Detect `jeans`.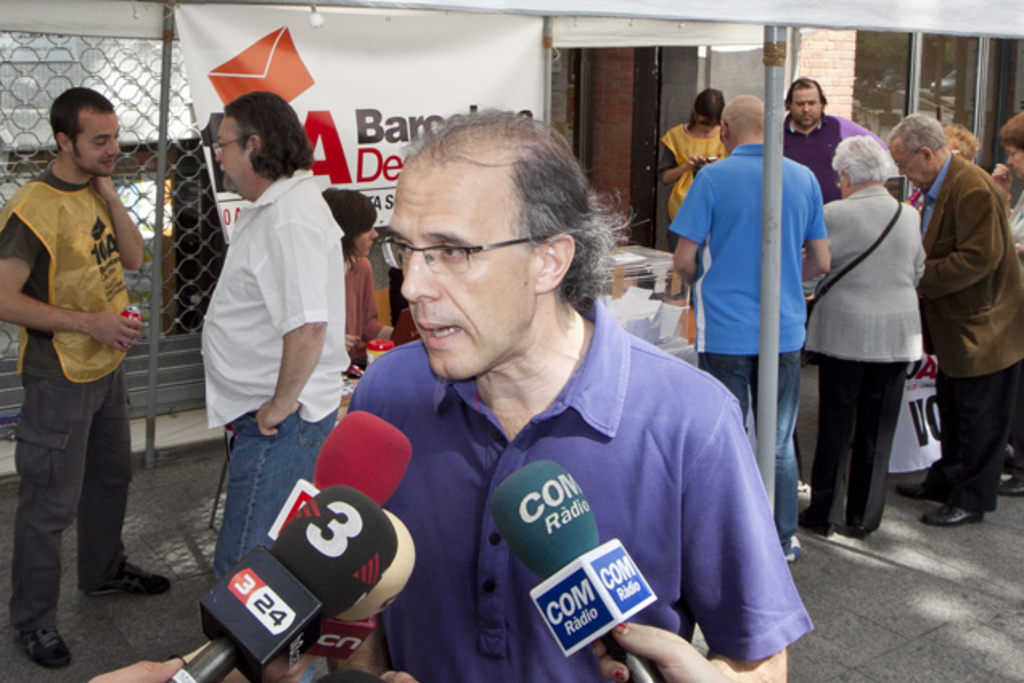
Detected at [722,337,807,585].
